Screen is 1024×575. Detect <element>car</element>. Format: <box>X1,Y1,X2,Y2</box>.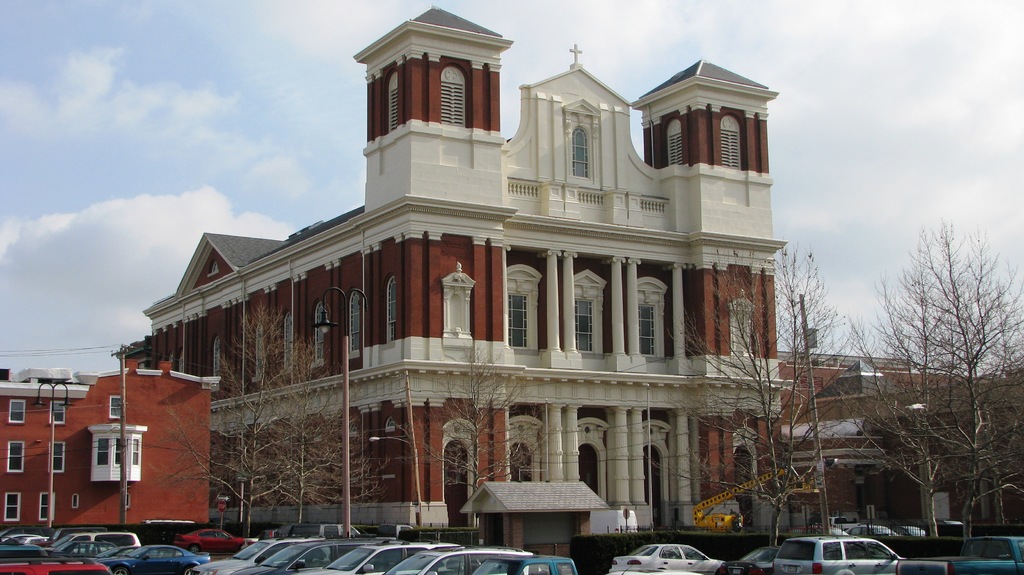
<box>378,542,529,574</box>.
